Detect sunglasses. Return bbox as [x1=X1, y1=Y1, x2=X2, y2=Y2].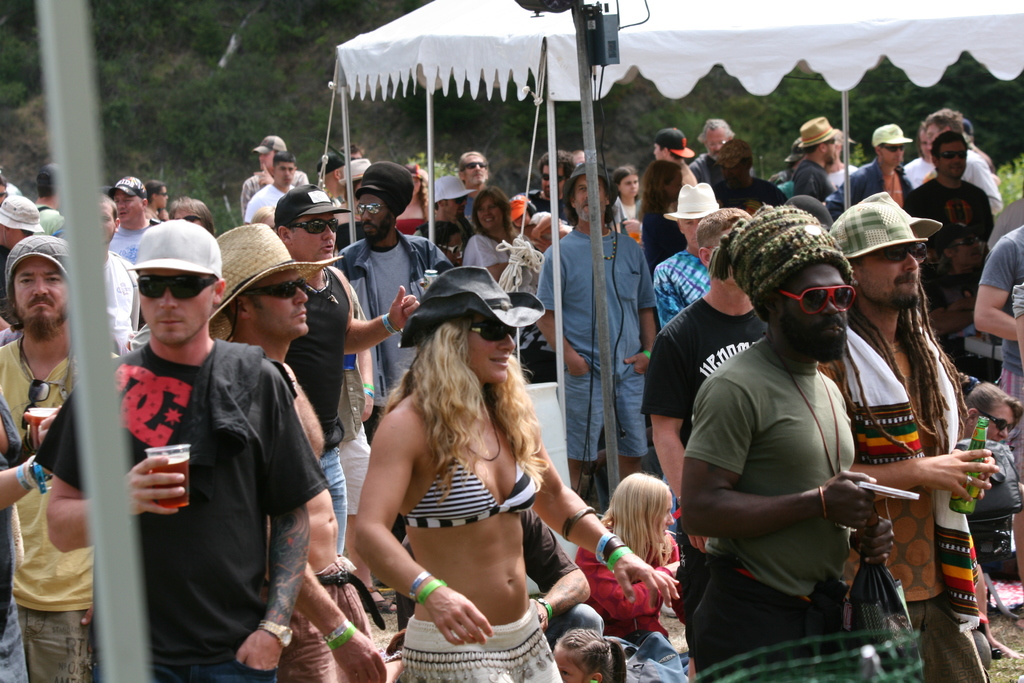
[x1=459, y1=162, x2=484, y2=170].
